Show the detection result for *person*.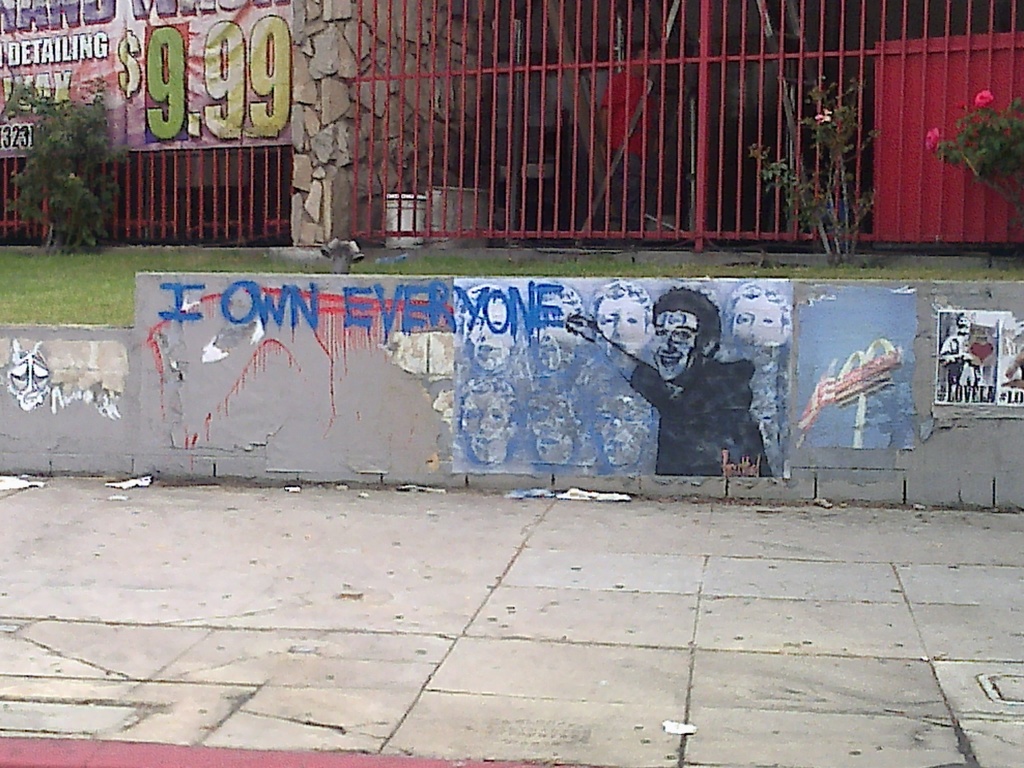
box(580, 378, 636, 466).
